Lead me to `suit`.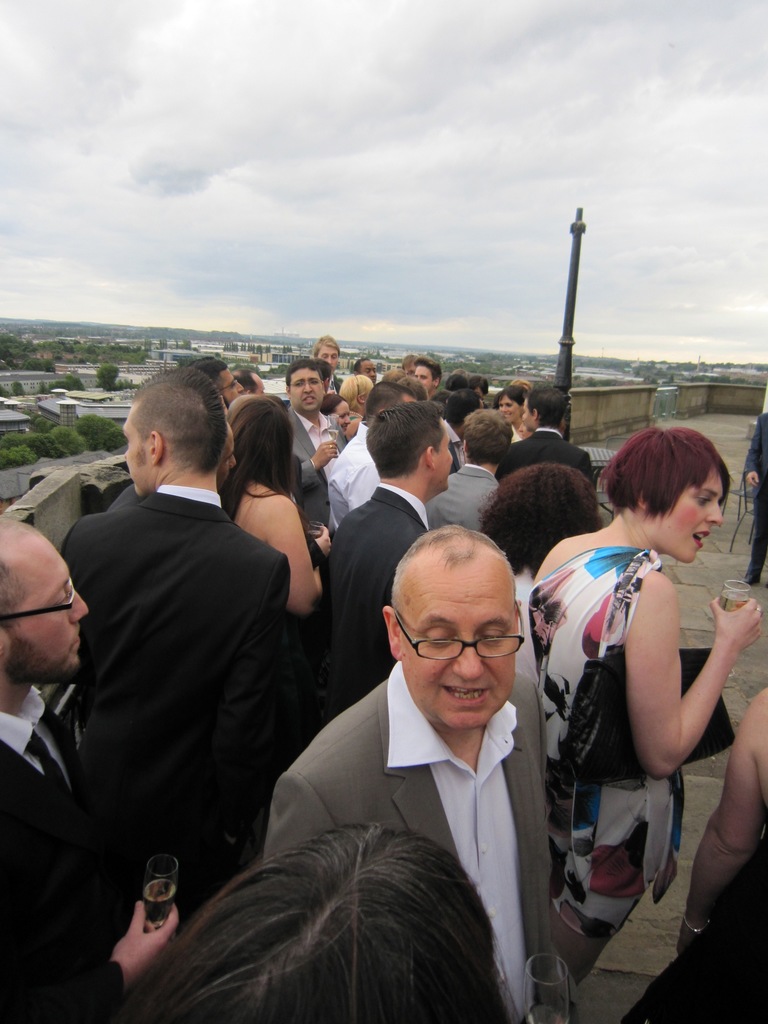
Lead to bbox=(262, 545, 589, 973).
